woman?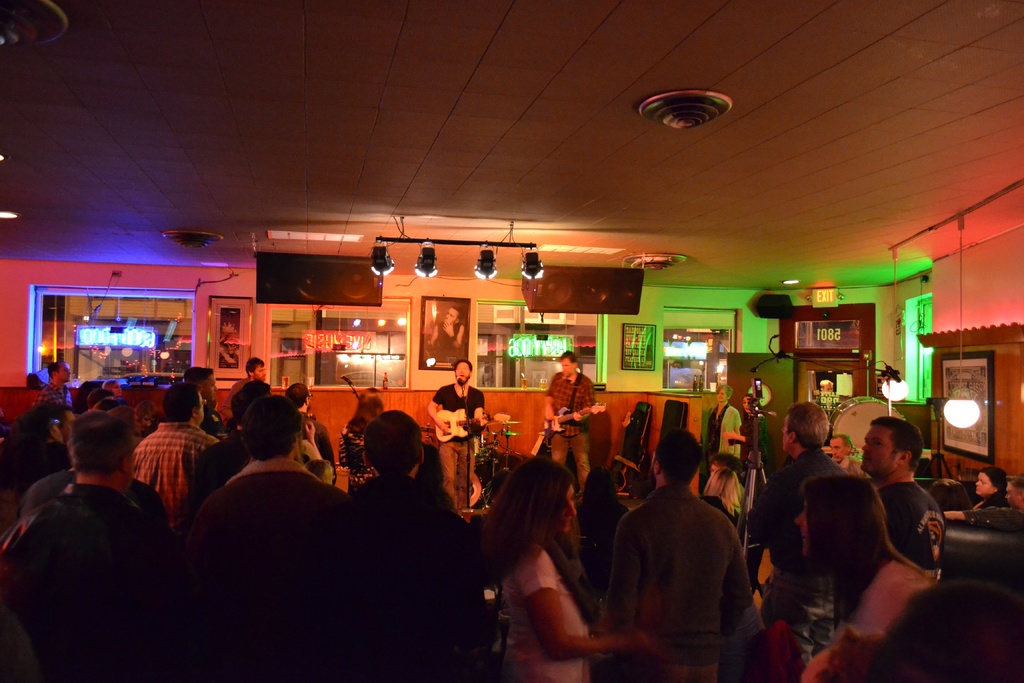
(x1=705, y1=384, x2=740, y2=469)
